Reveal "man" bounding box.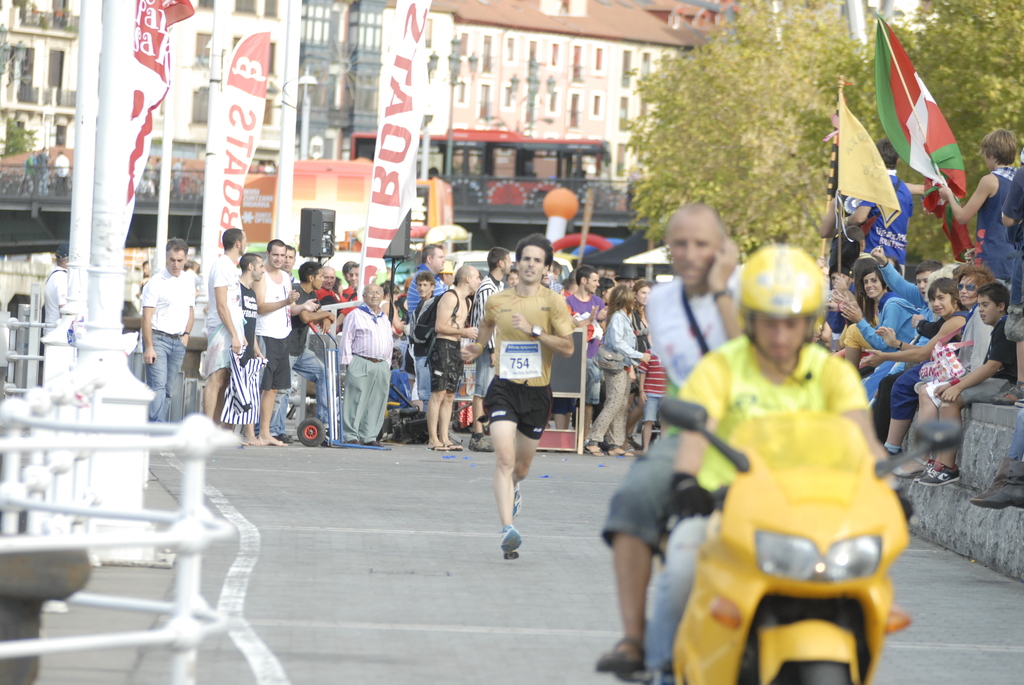
Revealed: detection(465, 253, 515, 449).
